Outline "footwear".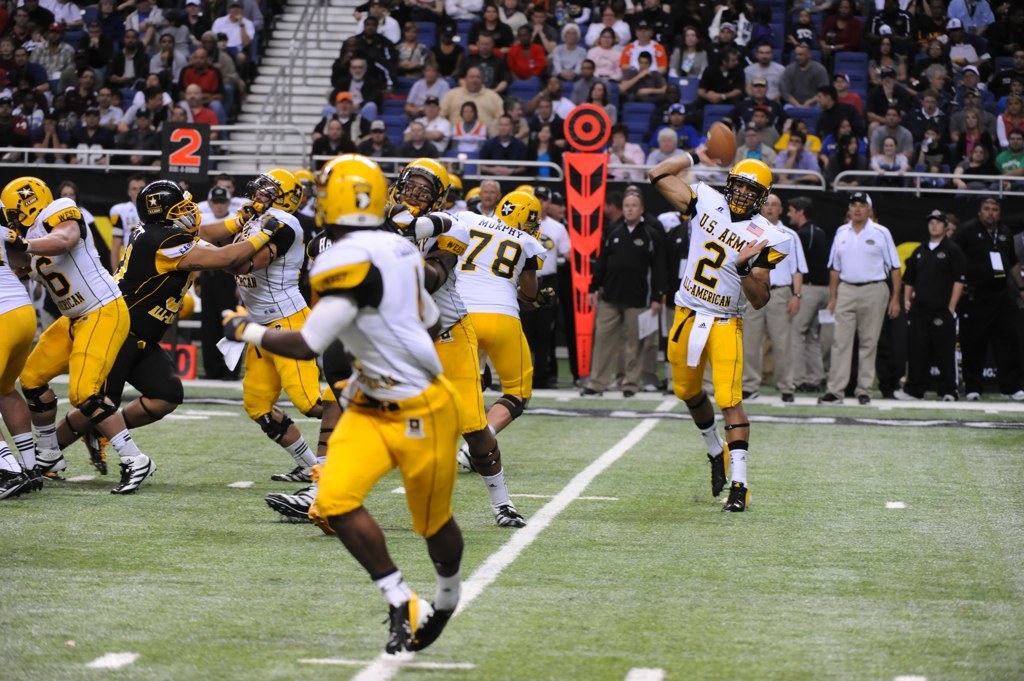
Outline: box=[34, 450, 67, 477].
